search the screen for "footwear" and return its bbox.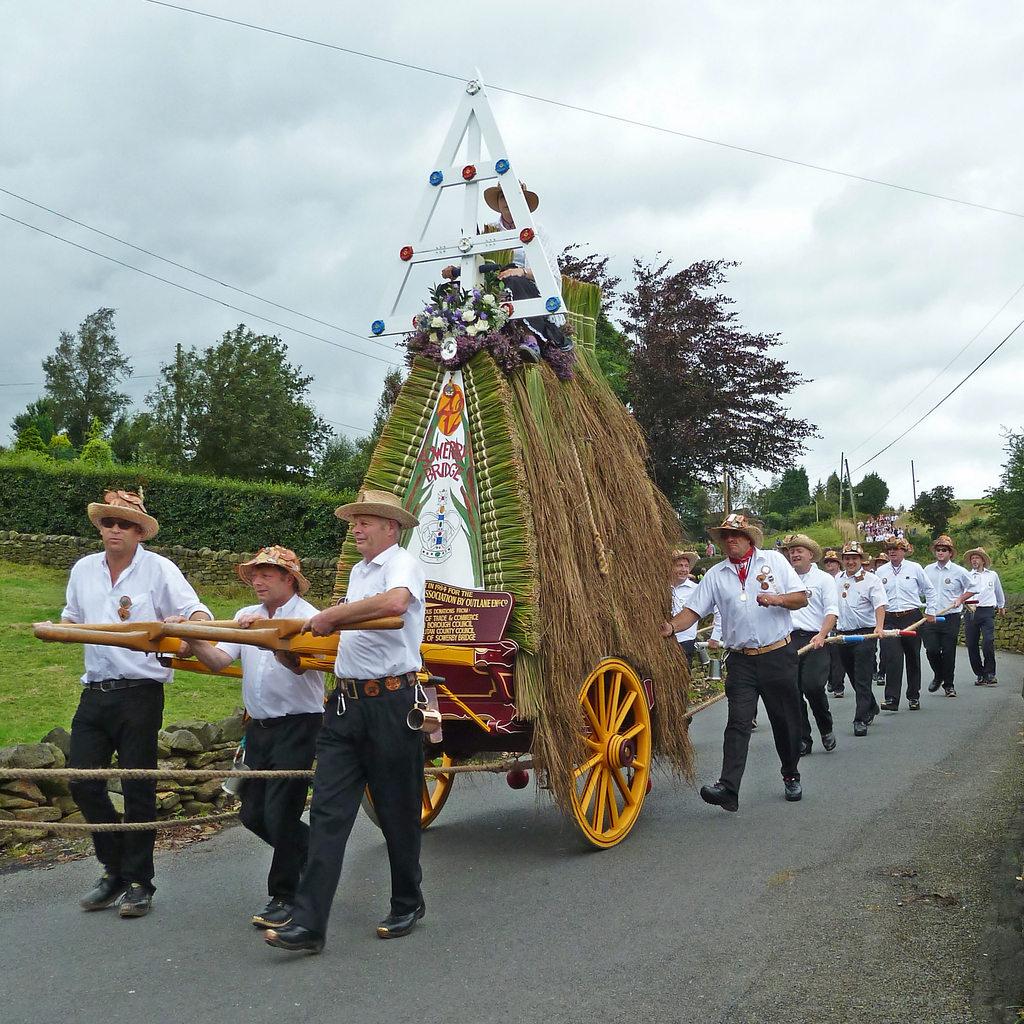
Found: 906, 693, 922, 707.
